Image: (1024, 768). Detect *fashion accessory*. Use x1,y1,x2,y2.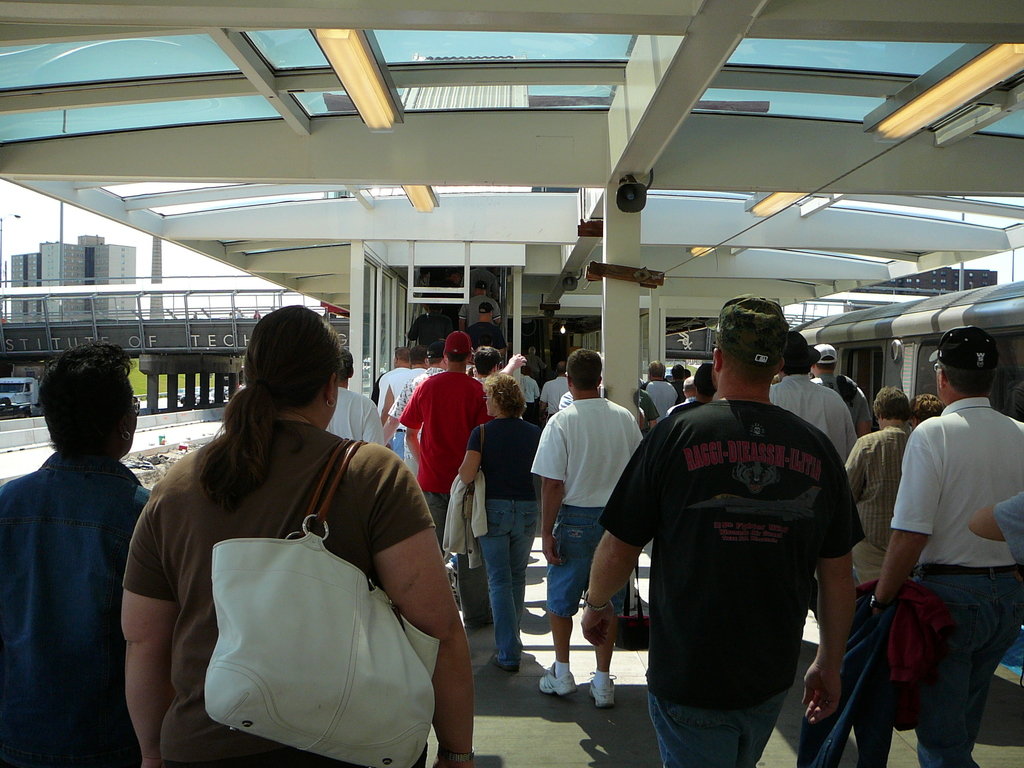
537,662,578,698.
